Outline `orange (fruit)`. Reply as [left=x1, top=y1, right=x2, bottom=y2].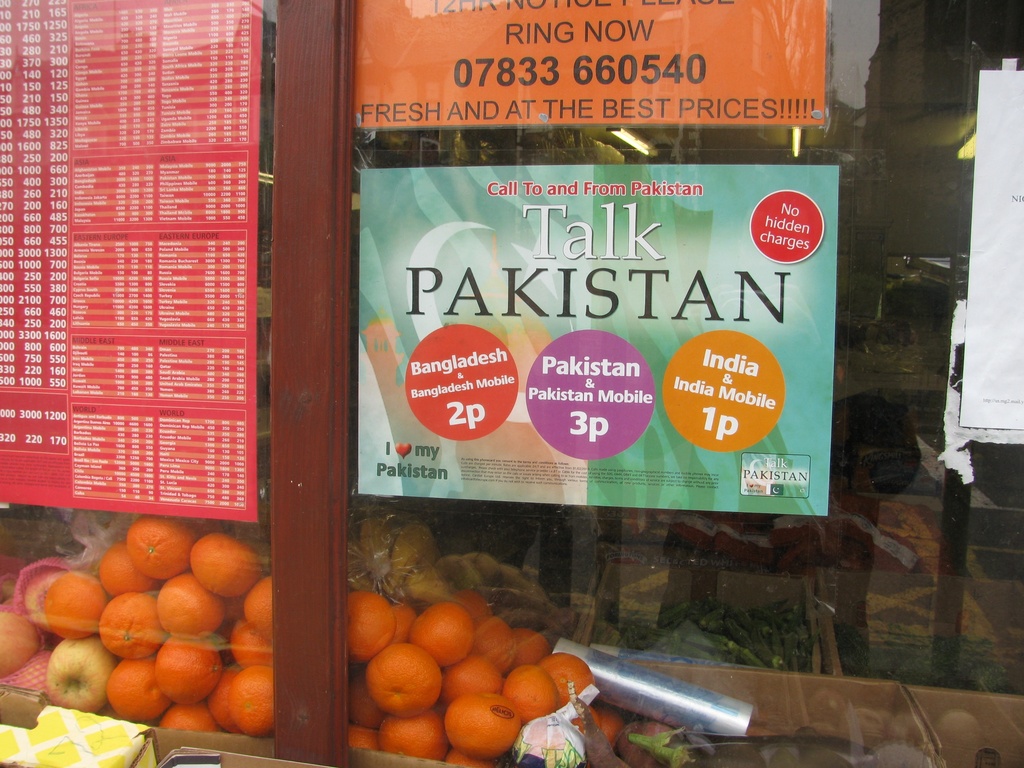
[left=246, top=577, right=281, bottom=639].
